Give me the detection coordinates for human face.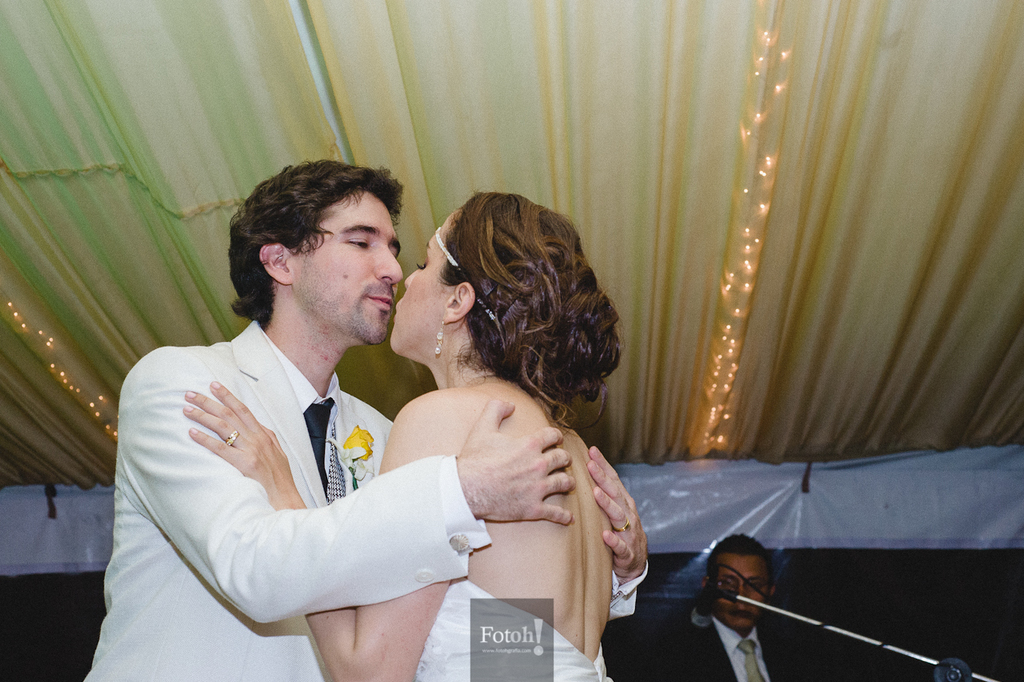
[left=296, top=193, right=404, bottom=339].
